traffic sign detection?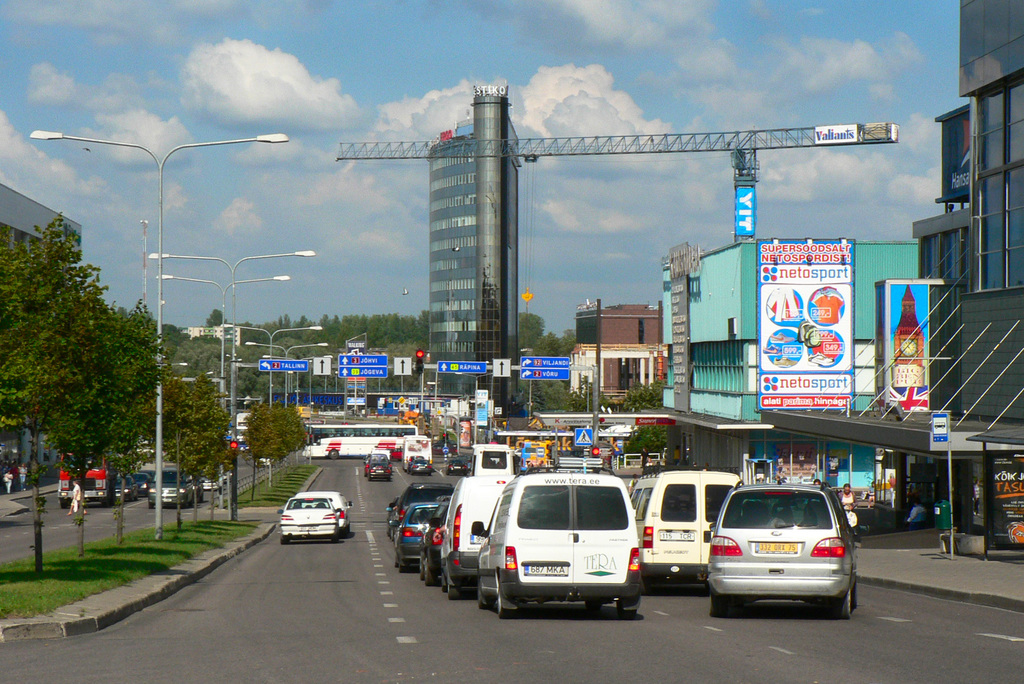
l=413, t=349, r=424, b=372
